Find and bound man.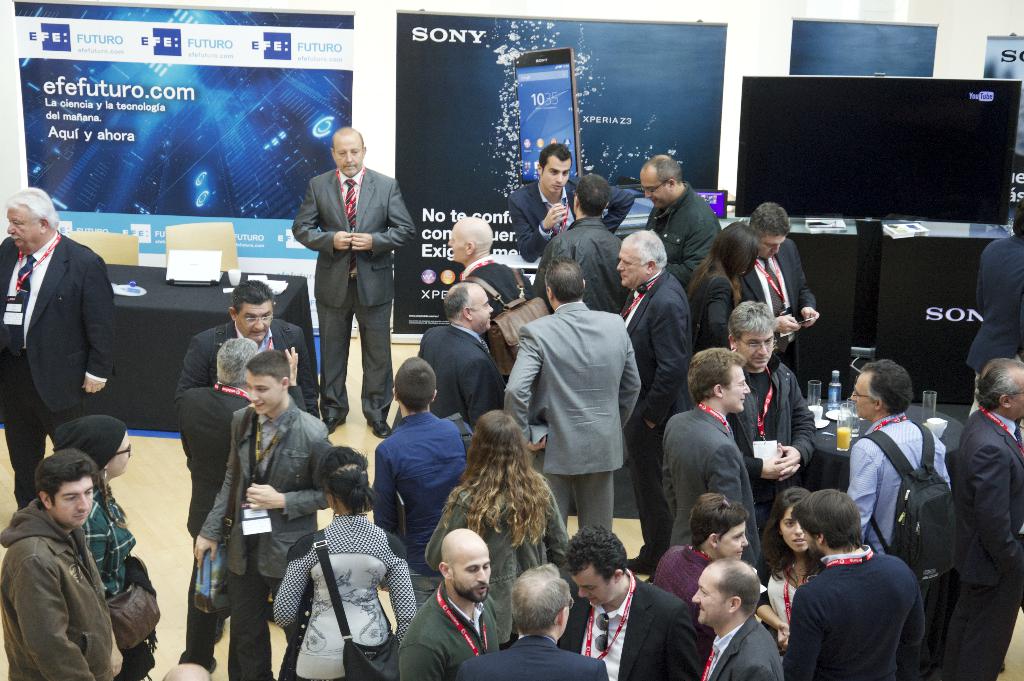
Bound: [x1=842, y1=357, x2=955, y2=680].
